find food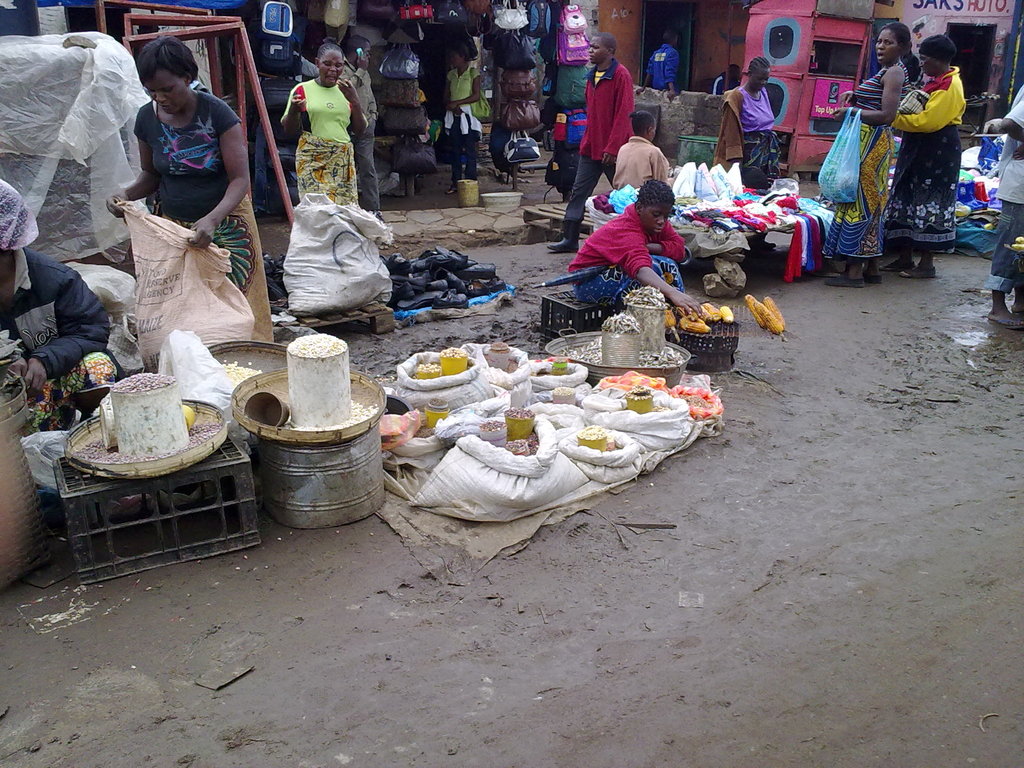
223 361 267 383
